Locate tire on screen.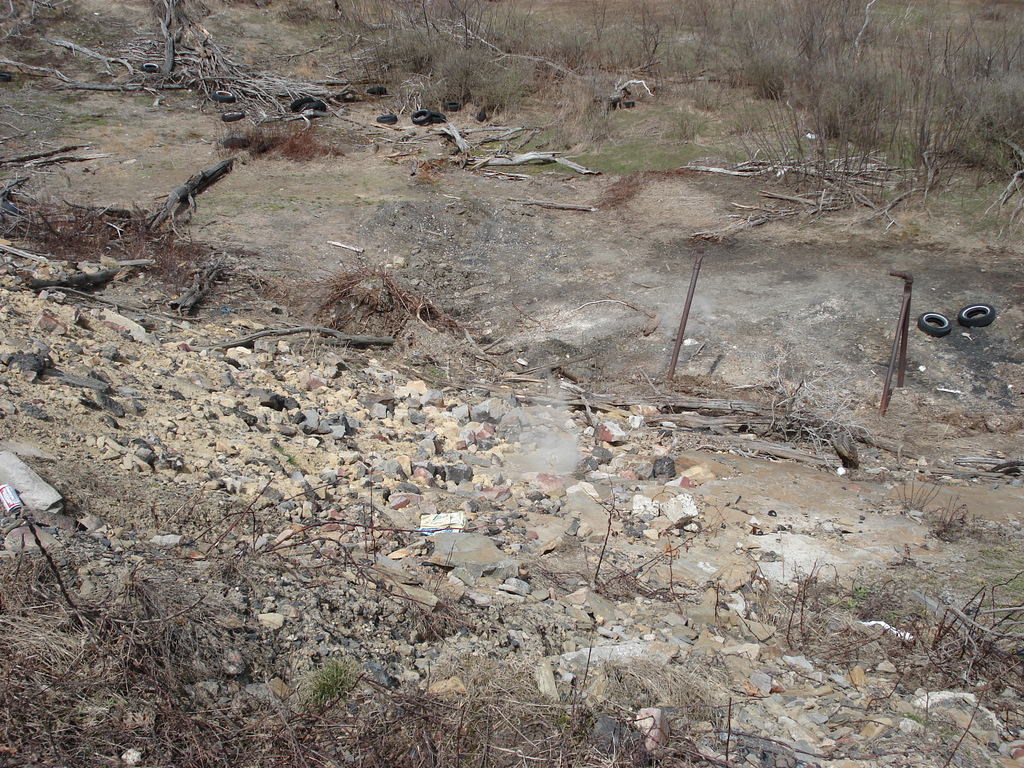
On screen at x1=224, y1=108, x2=247, y2=122.
